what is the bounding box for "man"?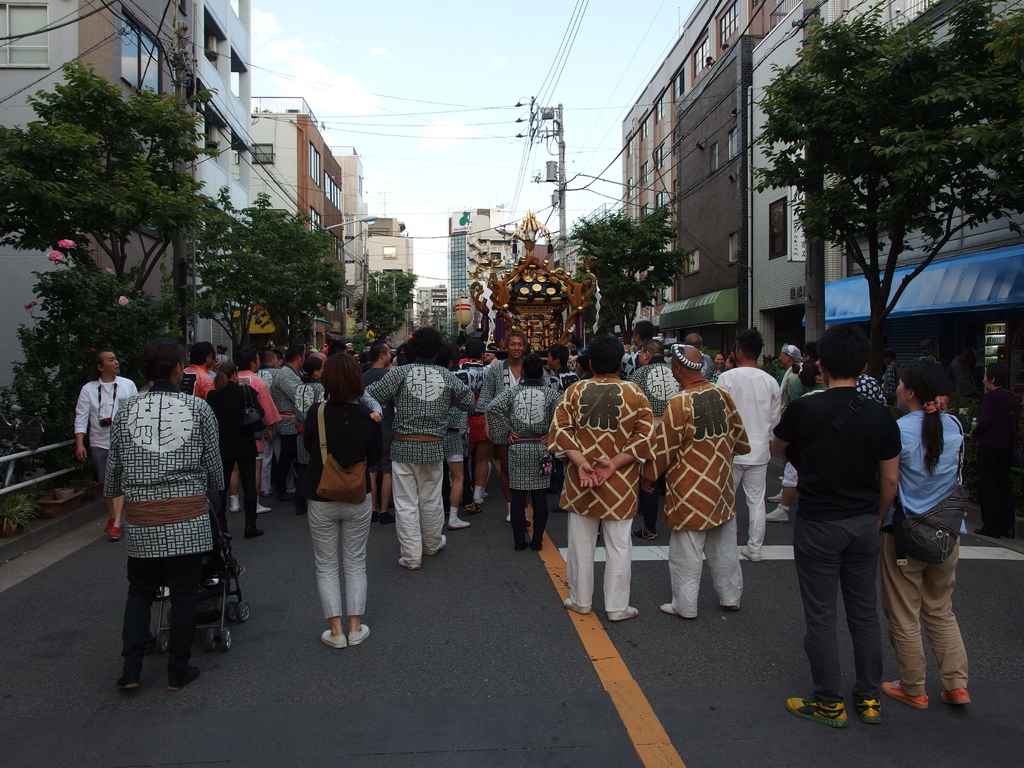
bbox(371, 324, 470, 572).
